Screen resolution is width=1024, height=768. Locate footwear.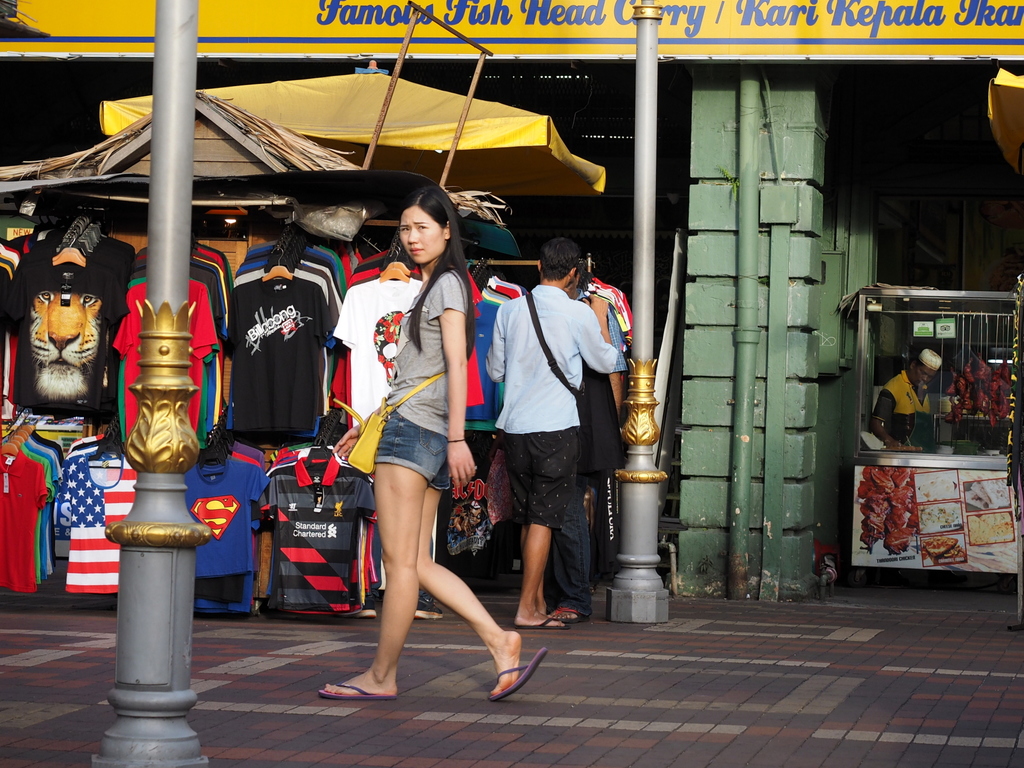
<box>556,612,585,625</box>.
